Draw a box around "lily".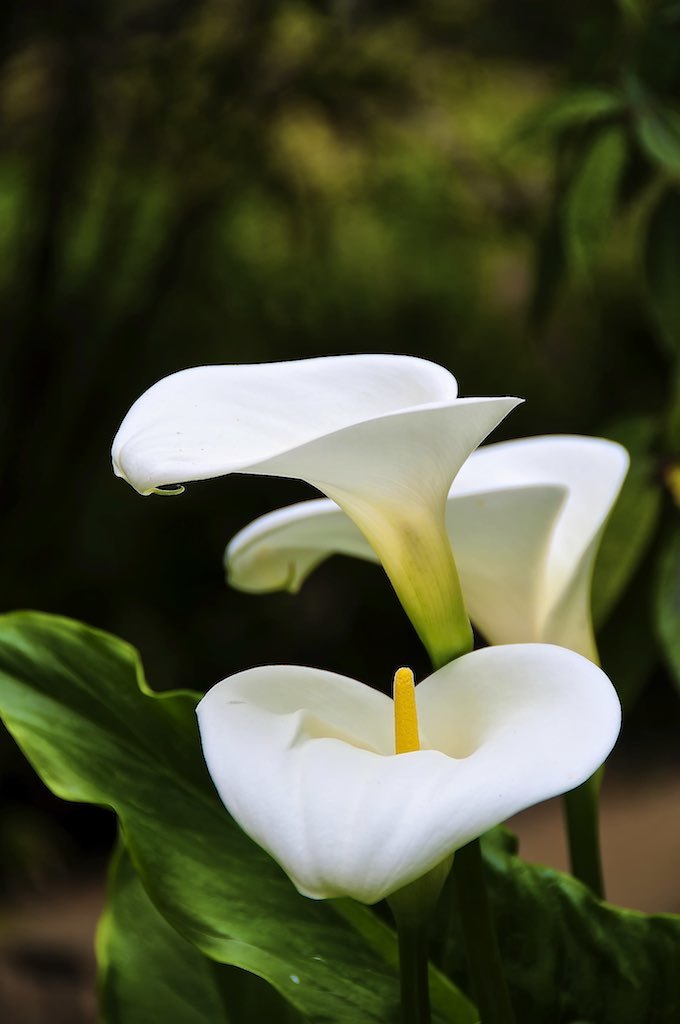
{"x1": 221, "y1": 430, "x2": 627, "y2": 679}.
